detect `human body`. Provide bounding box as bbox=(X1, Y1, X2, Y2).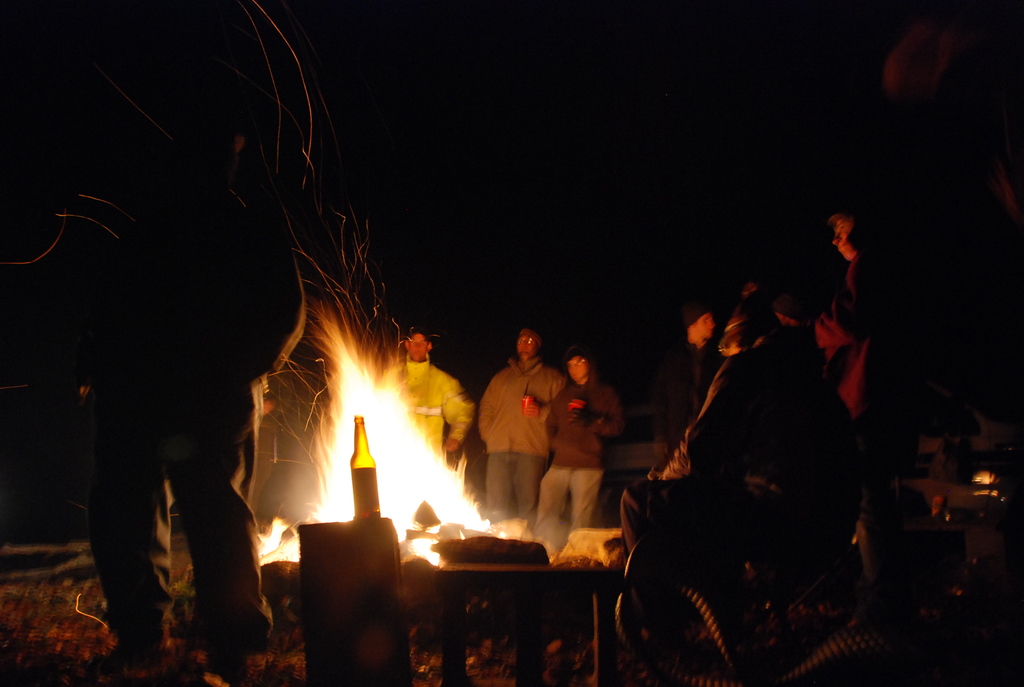
bbox=(6, 9, 309, 679).
